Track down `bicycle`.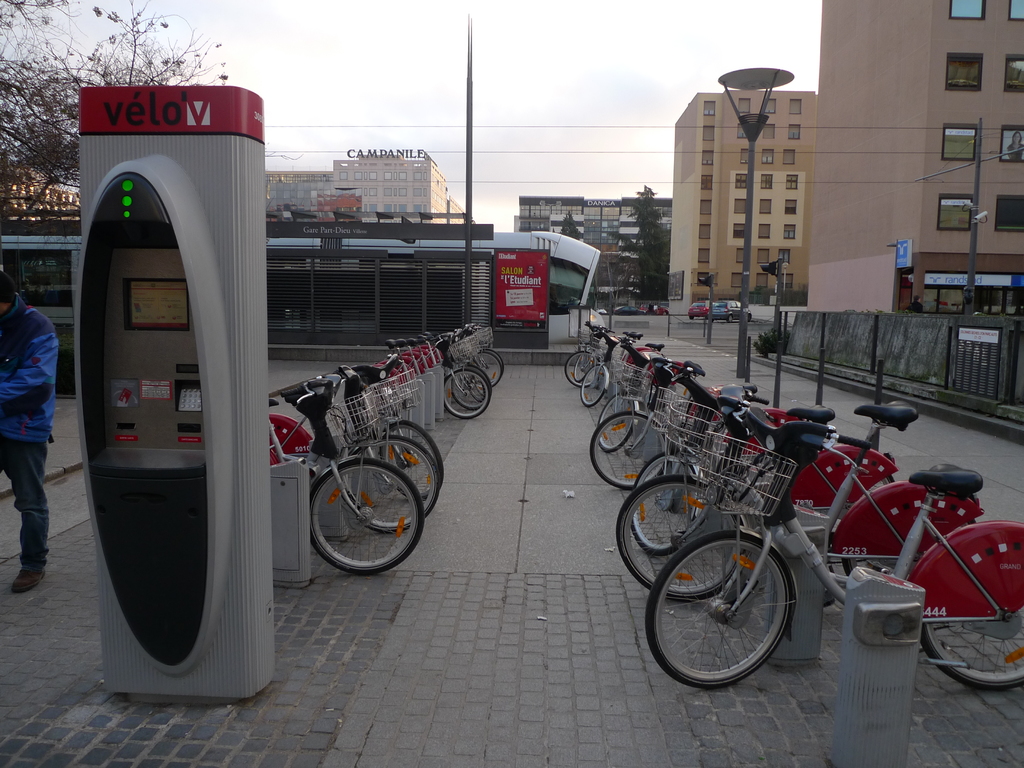
Tracked to pyautogui.locateOnScreen(443, 320, 502, 380).
